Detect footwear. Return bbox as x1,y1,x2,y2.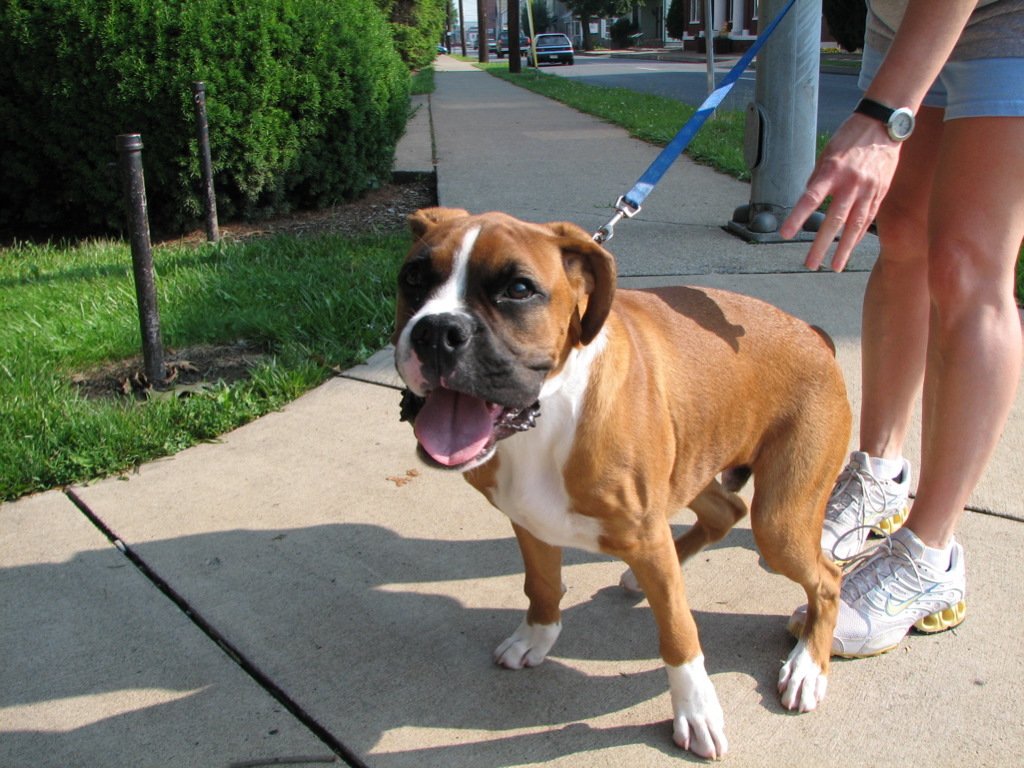
762,445,916,570.
